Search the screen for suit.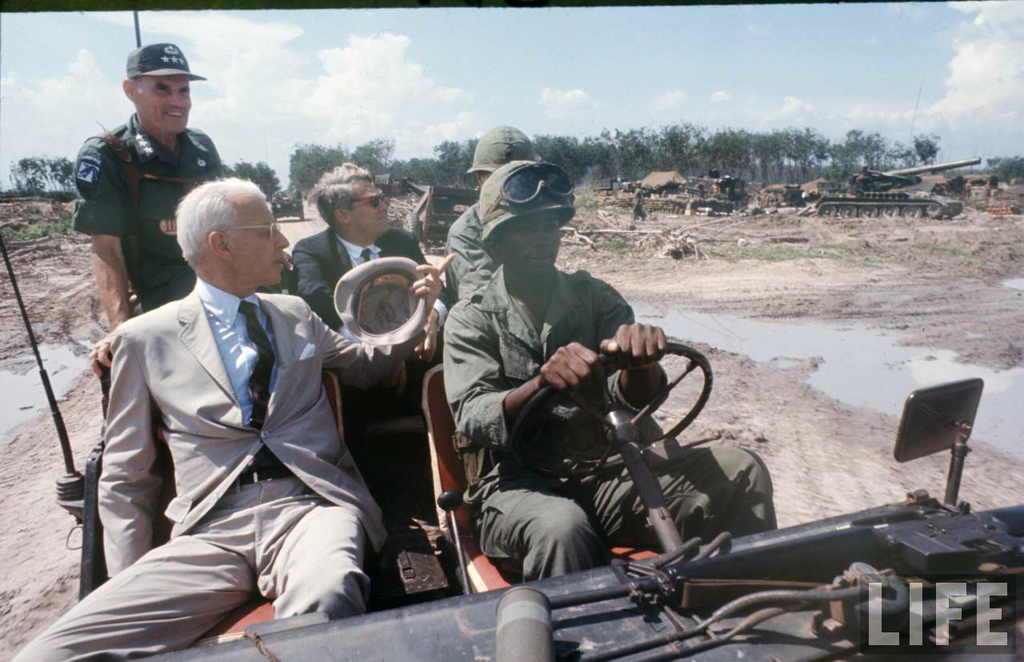
Found at {"x1": 96, "y1": 288, "x2": 426, "y2": 576}.
